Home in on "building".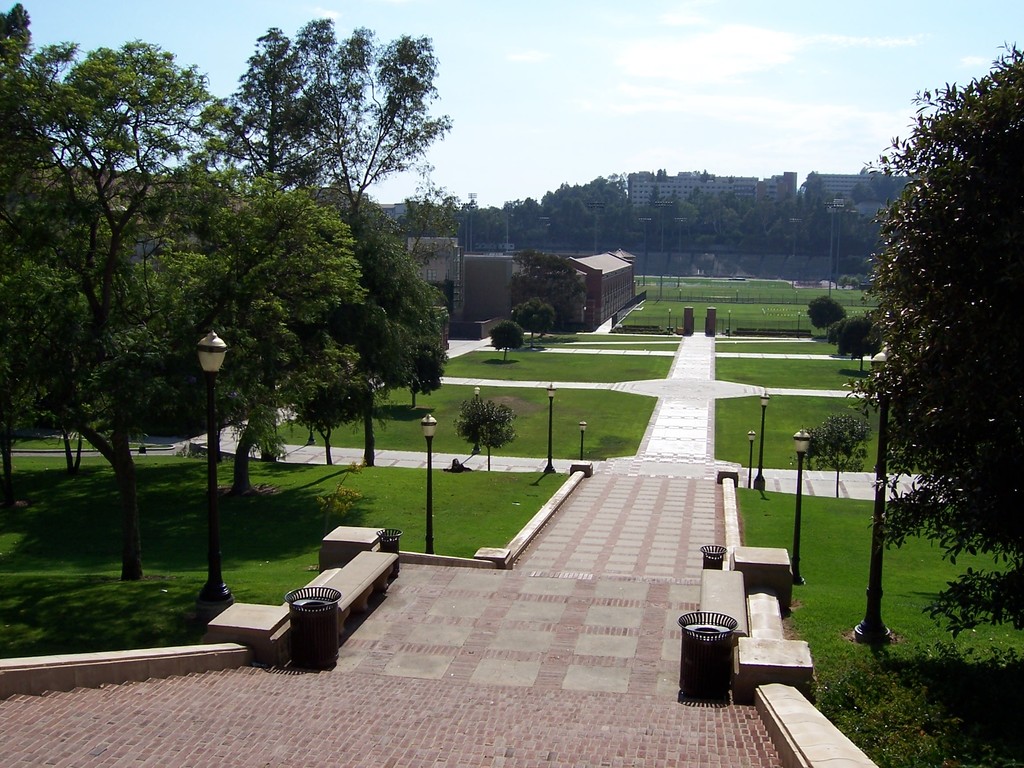
Homed in at bbox=[802, 173, 908, 208].
